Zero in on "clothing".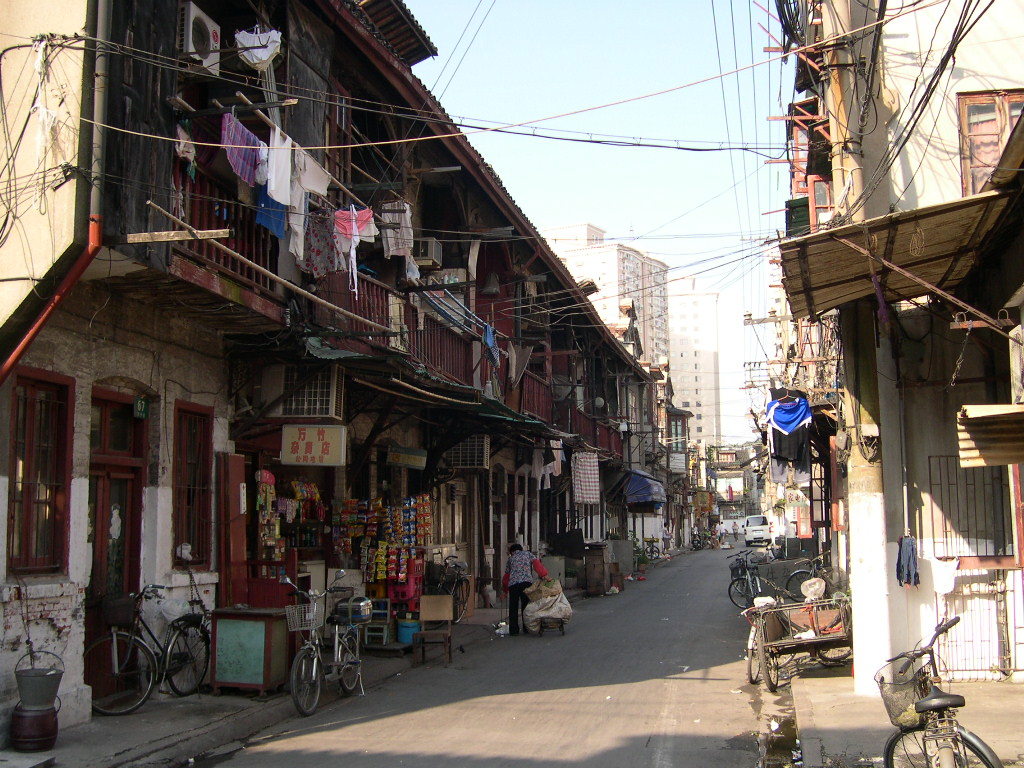
Zeroed in: <bbox>409, 256, 416, 284</bbox>.
